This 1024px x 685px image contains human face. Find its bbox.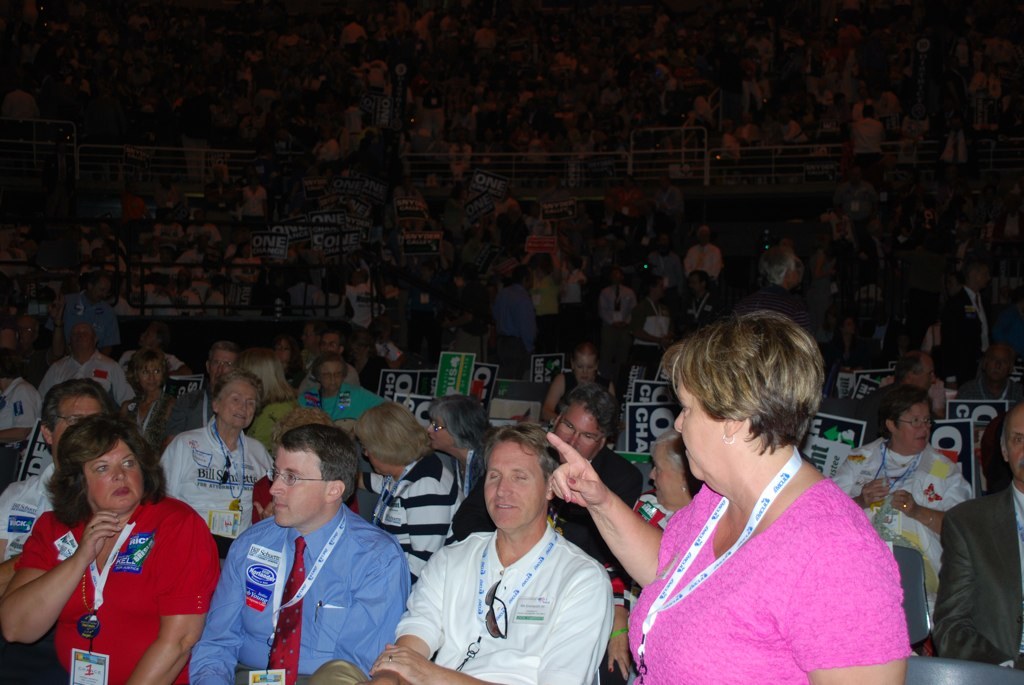
crop(265, 442, 342, 522).
